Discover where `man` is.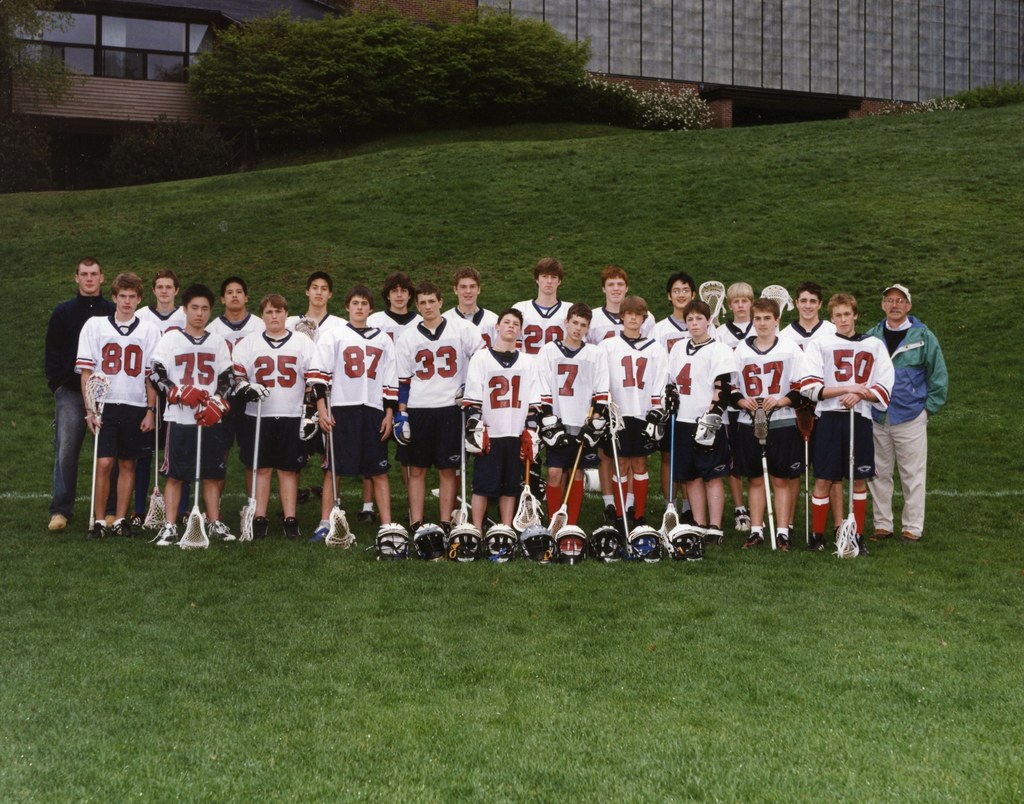
Discovered at detection(806, 288, 892, 550).
